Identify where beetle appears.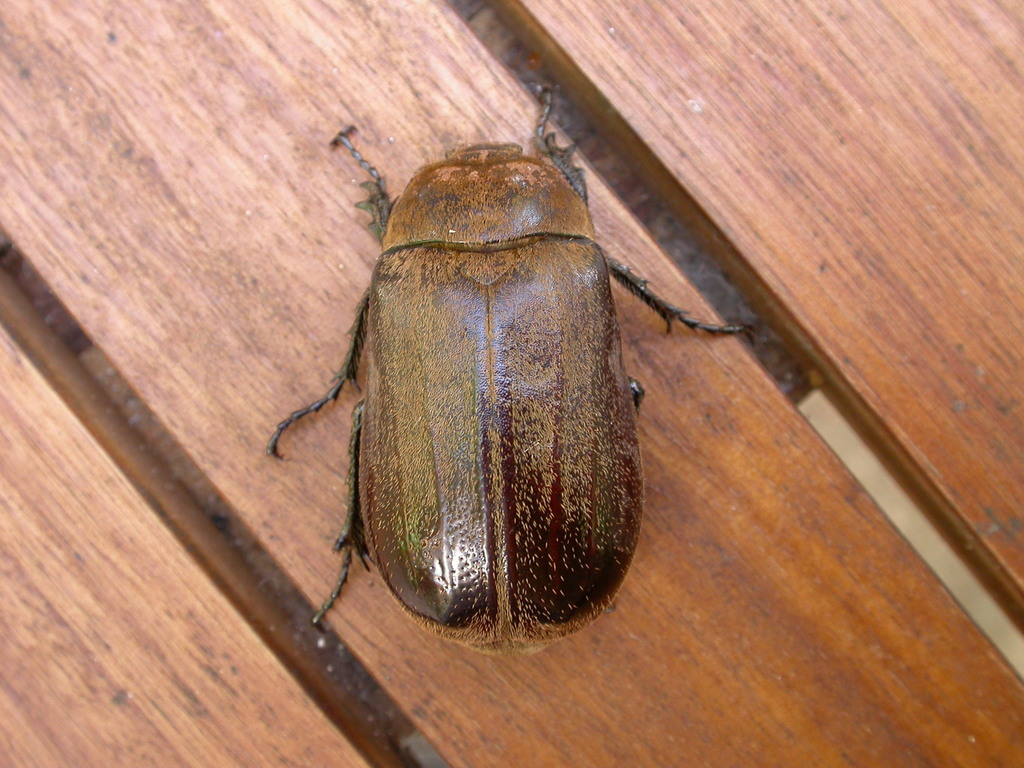
Appears at crop(249, 128, 712, 661).
